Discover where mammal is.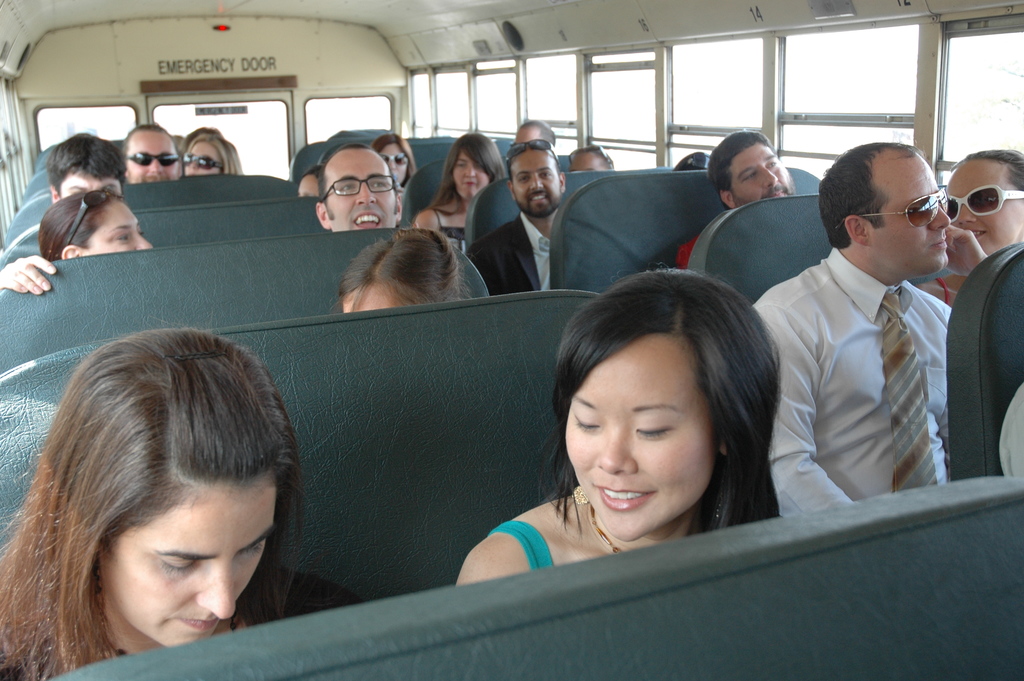
Discovered at {"x1": 296, "y1": 167, "x2": 323, "y2": 196}.
